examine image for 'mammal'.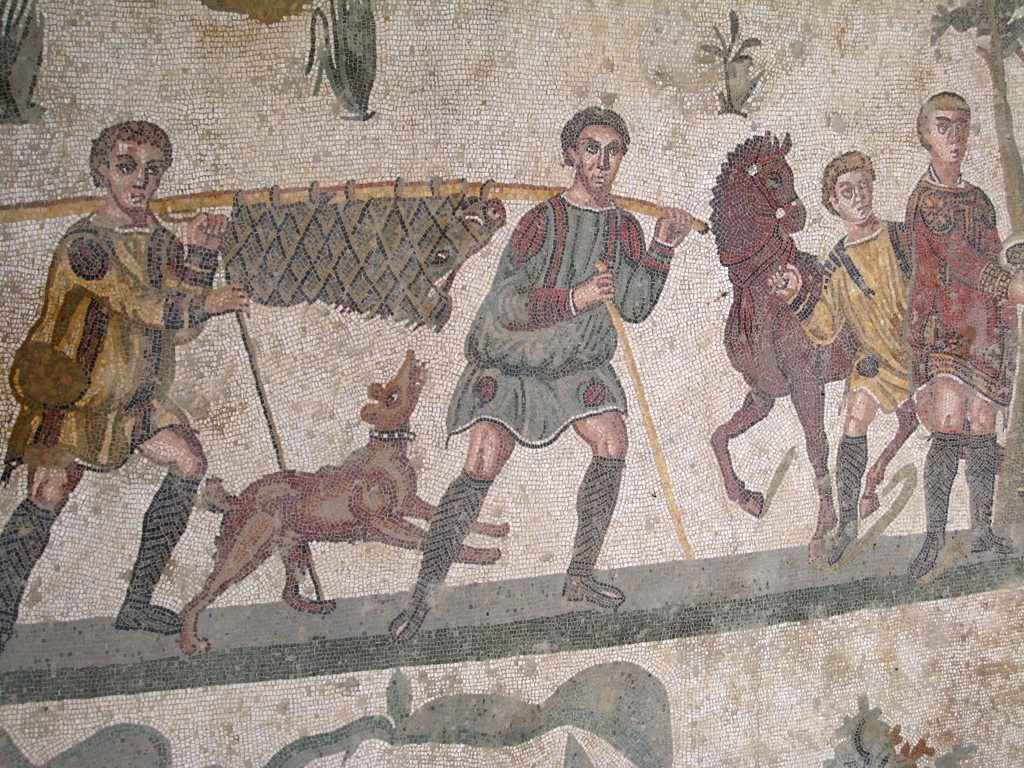
Examination result: rect(410, 156, 675, 593).
